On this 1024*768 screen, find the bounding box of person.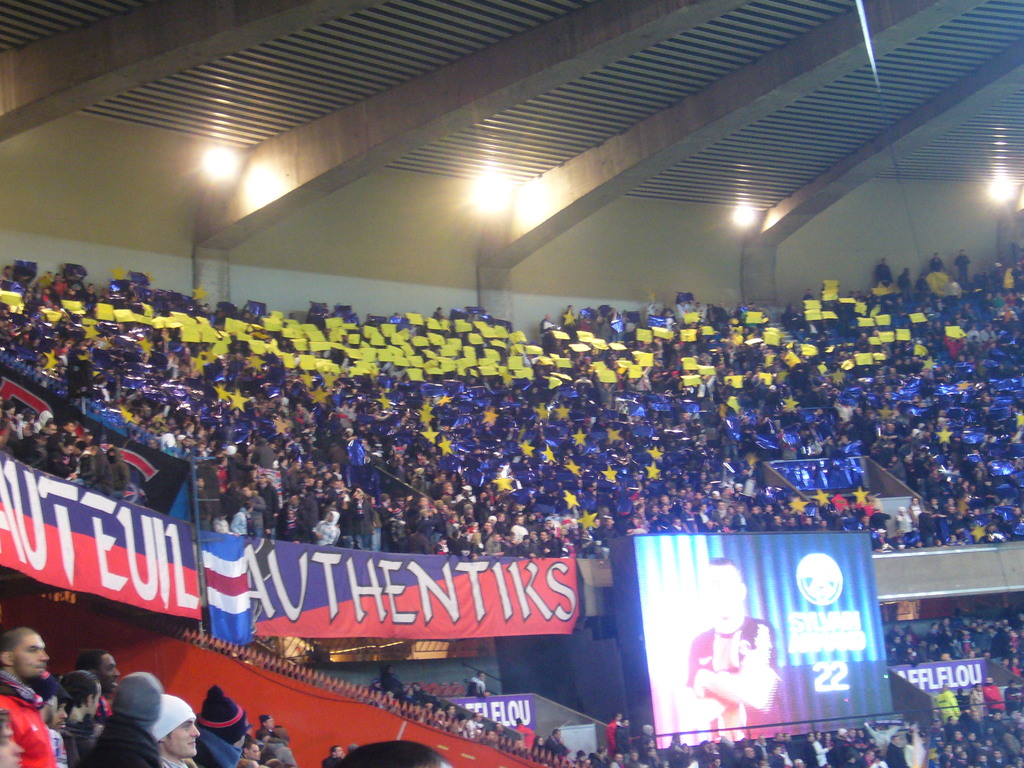
Bounding box: (666, 544, 799, 753).
